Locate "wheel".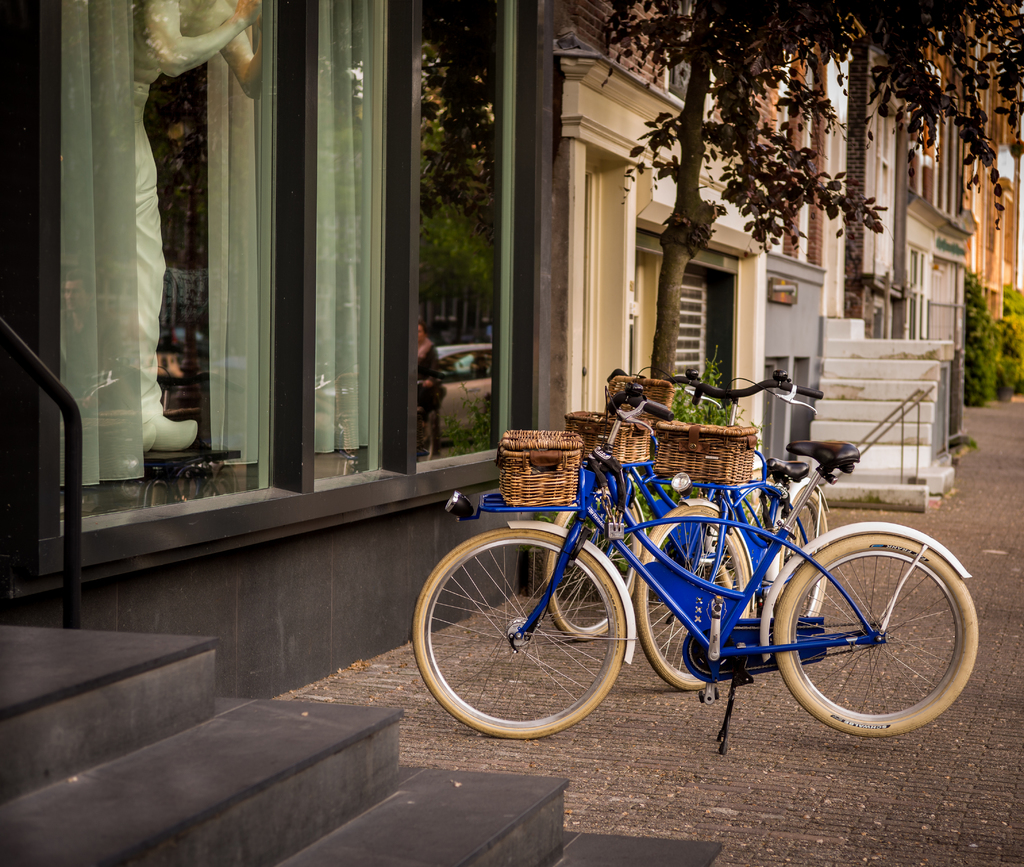
Bounding box: 773 528 986 744.
